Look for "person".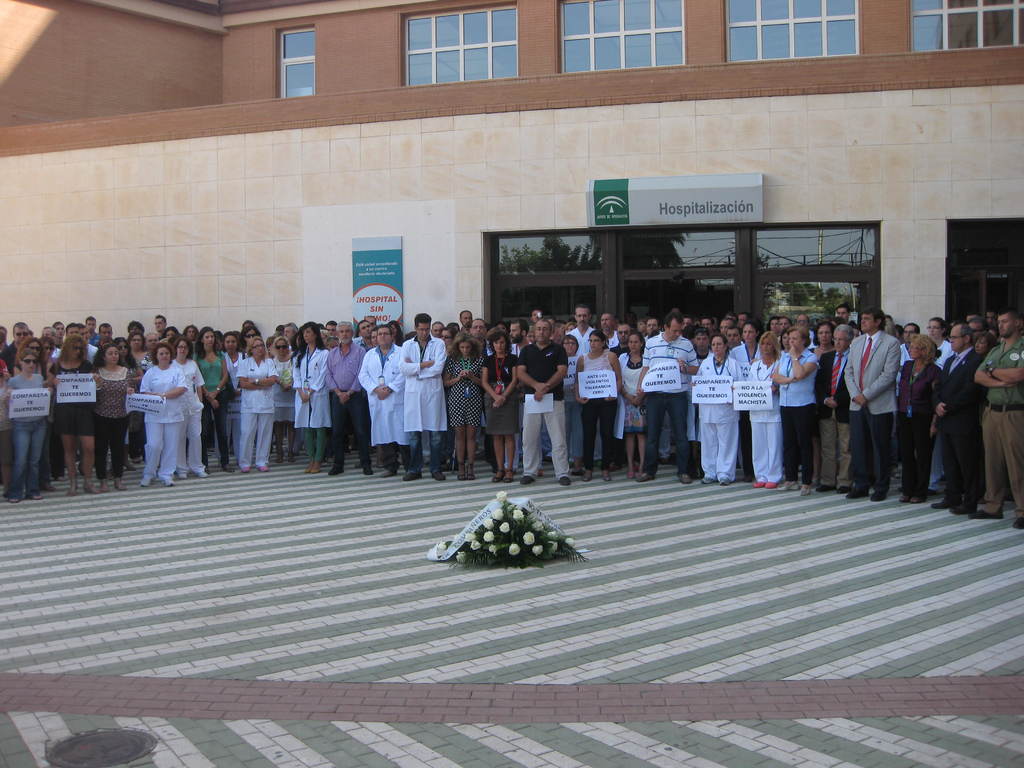
Found: box(973, 328, 996, 360).
